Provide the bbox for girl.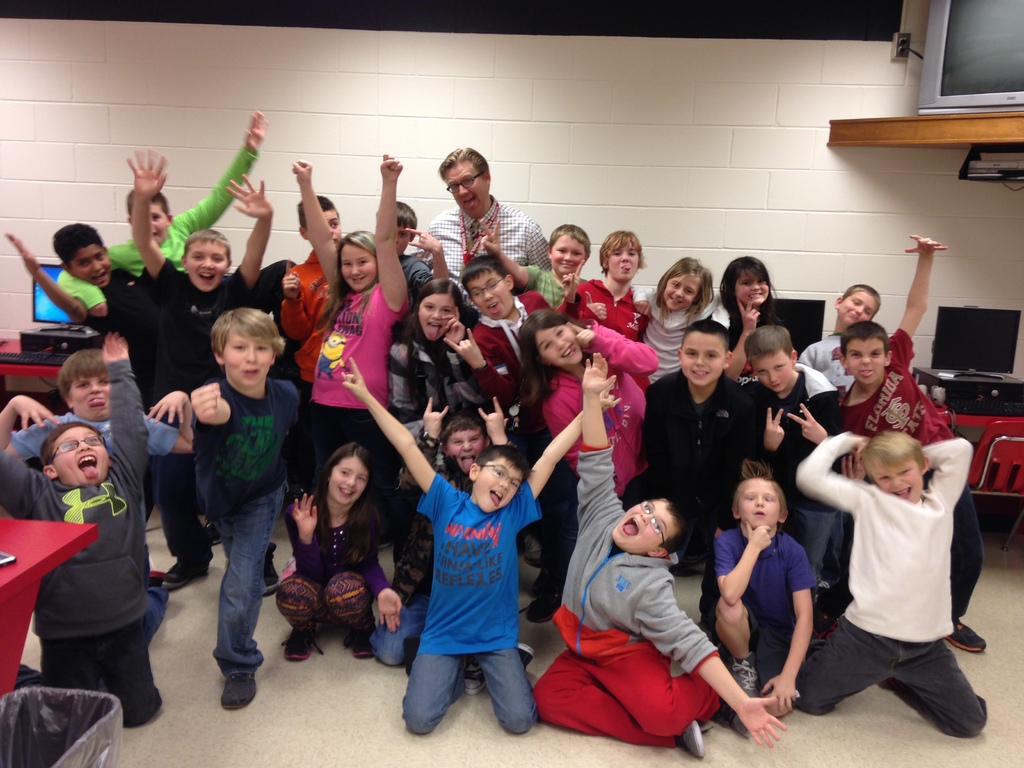
crop(386, 275, 465, 463).
